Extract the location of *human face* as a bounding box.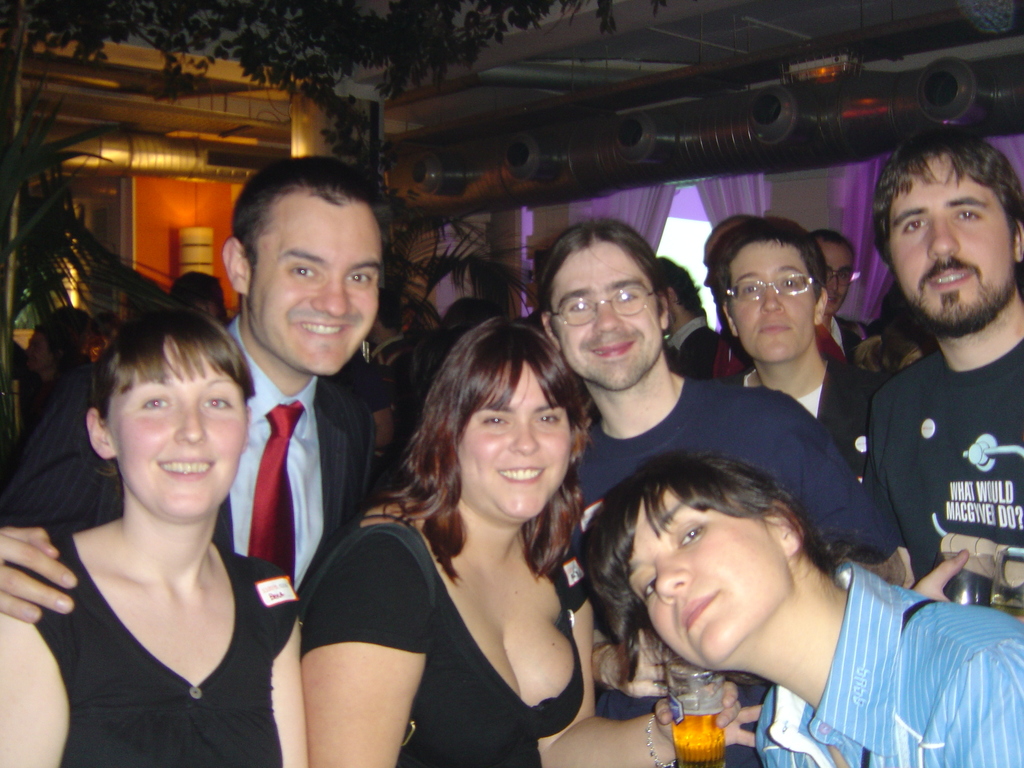
[551,239,664,392].
